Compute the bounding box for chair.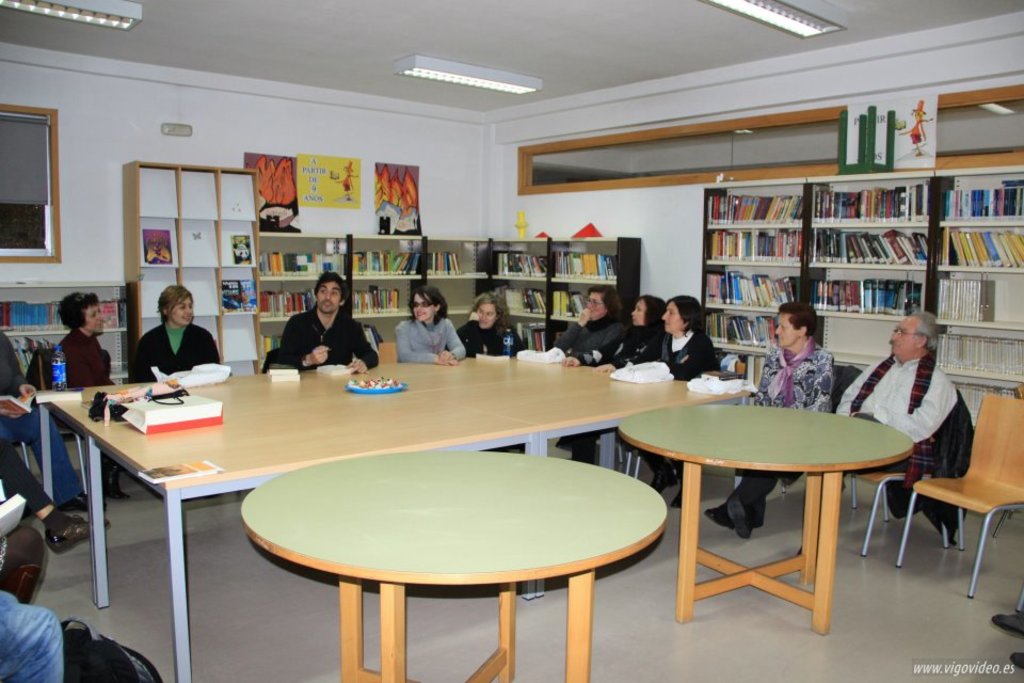
629, 359, 743, 489.
